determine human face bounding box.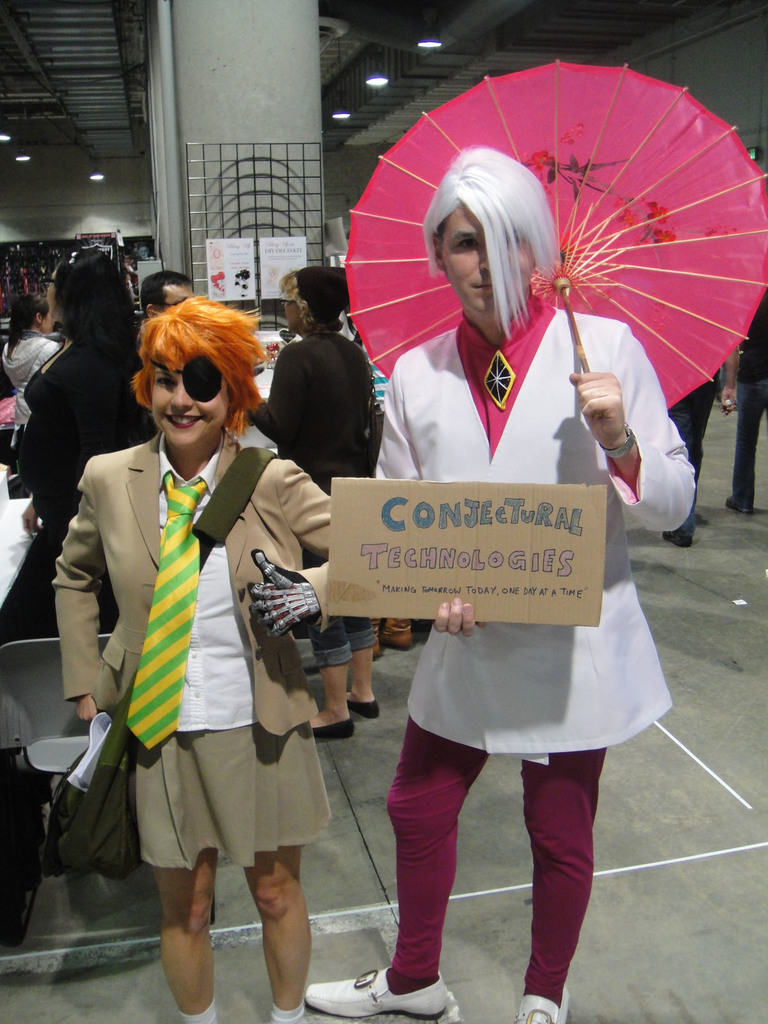
Determined: rect(282, 291, 305, 335).
